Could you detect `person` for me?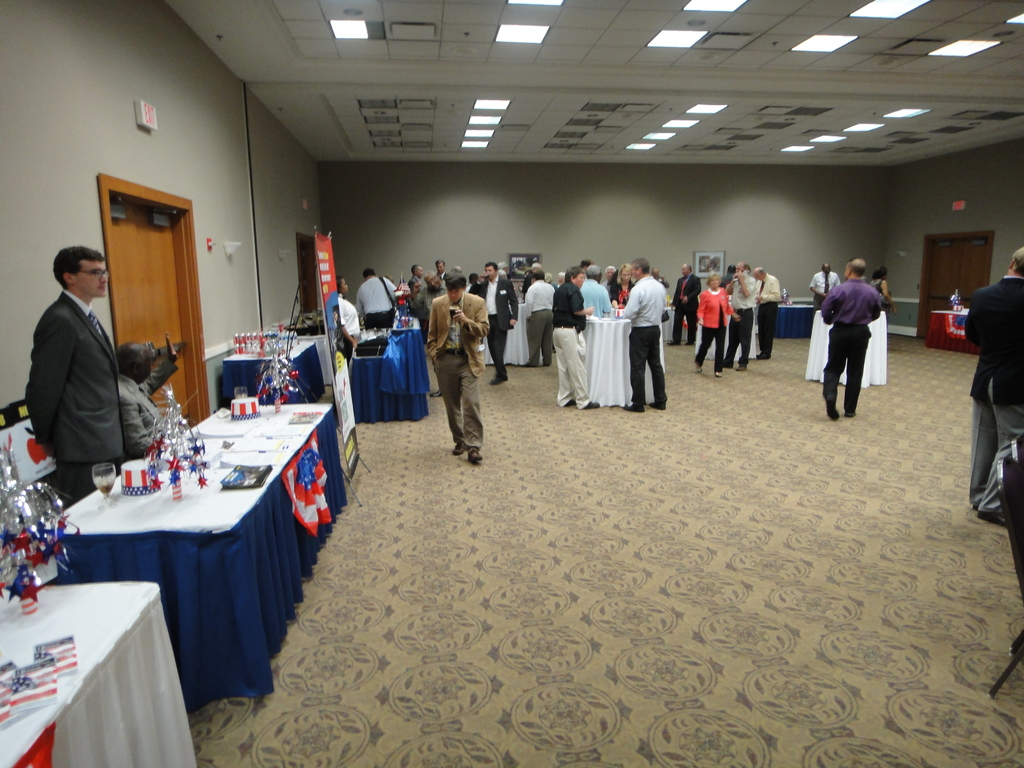
Detection result: box(425, 269, 493, 463).
